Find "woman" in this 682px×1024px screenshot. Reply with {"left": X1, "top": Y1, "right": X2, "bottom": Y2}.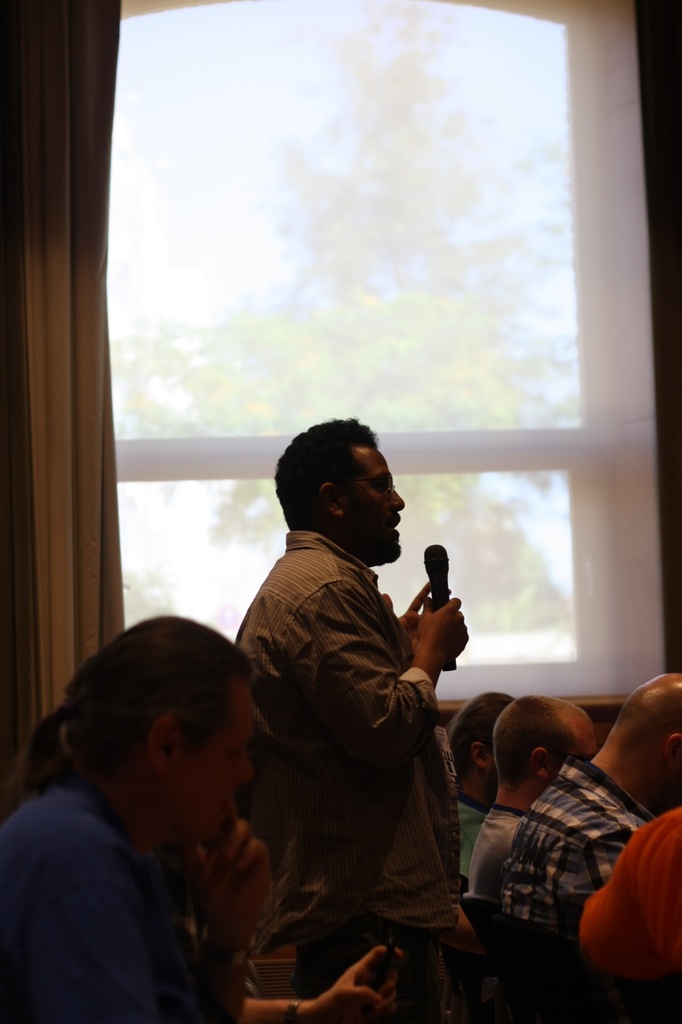
{"left": 0, "top": 609, "right": 277, "bottom": 1023}.
